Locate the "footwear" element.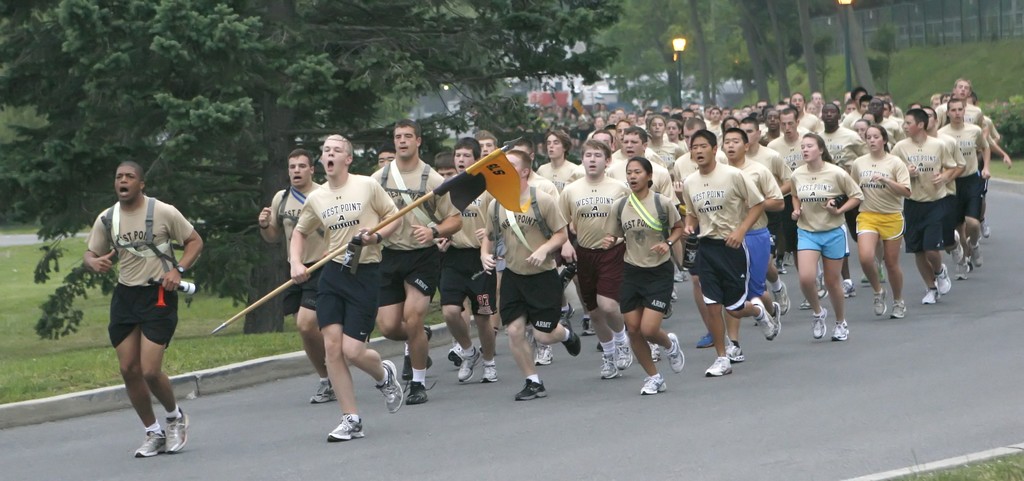
Element bbox: bbox=(838, 278, 854, 295).
